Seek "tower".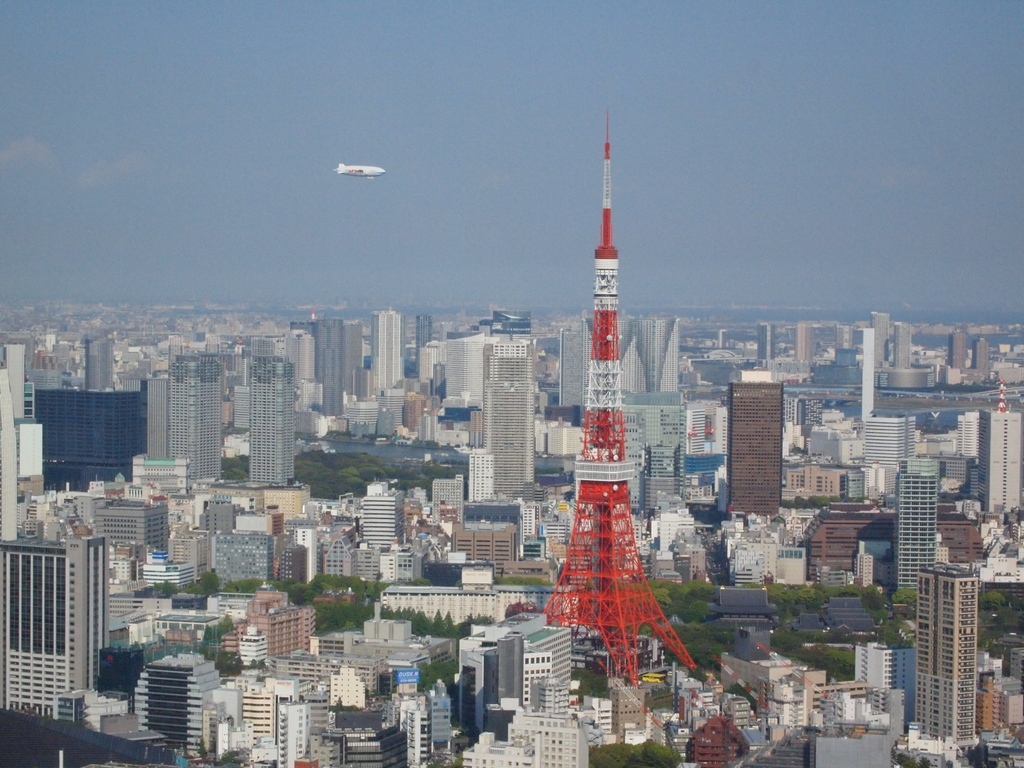
442 339 540 508.
